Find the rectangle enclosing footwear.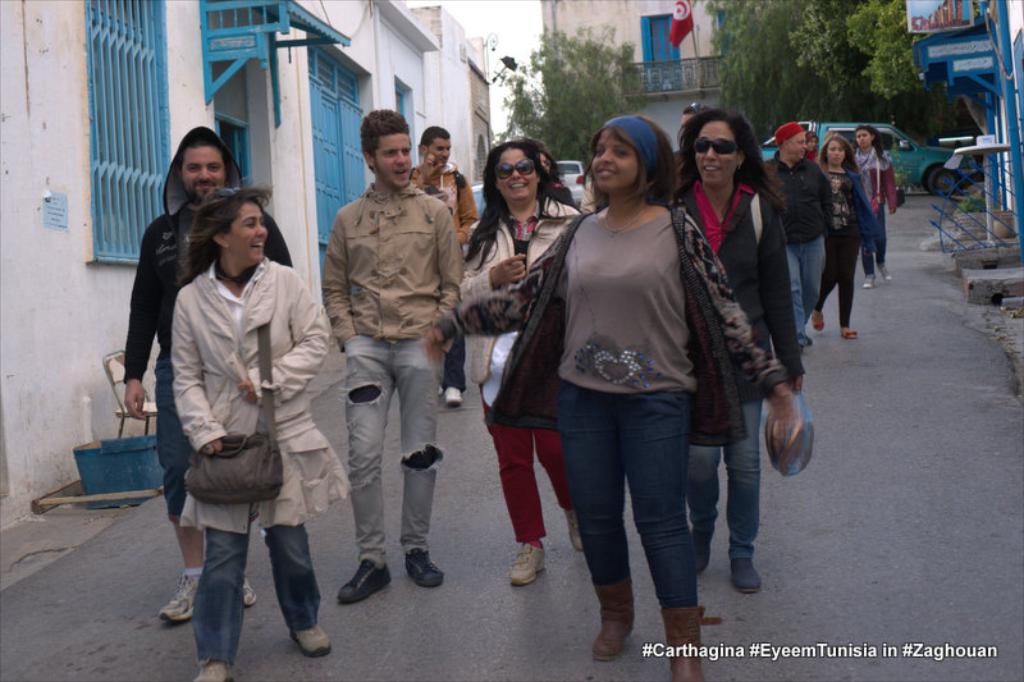
select_region(814, 317, 826, 330).
